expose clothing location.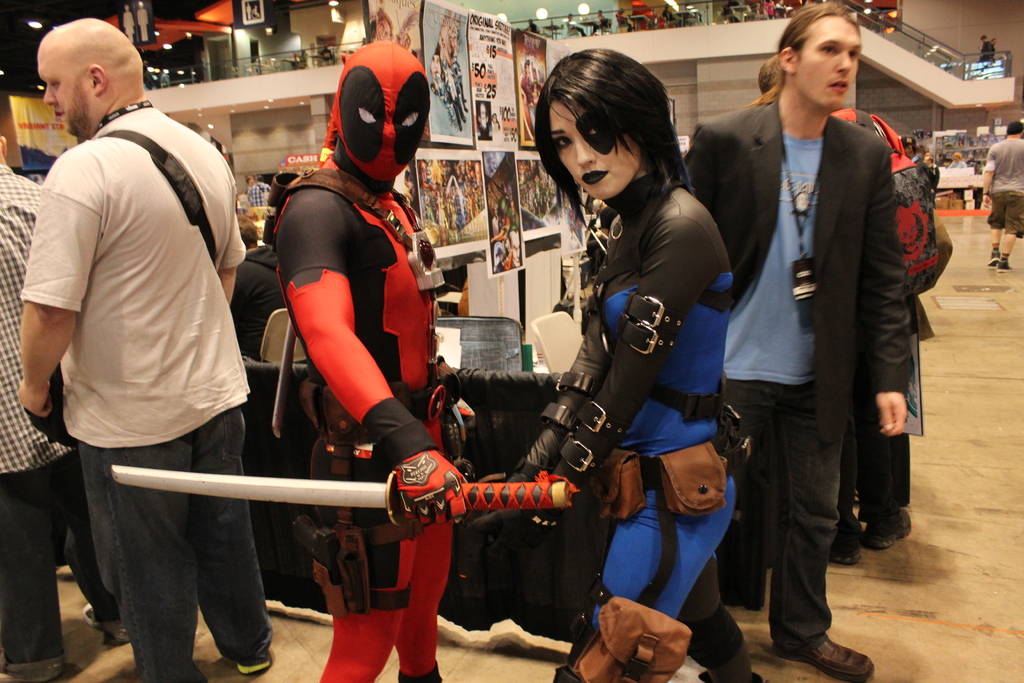
Exposed at 834 106 906 548.
